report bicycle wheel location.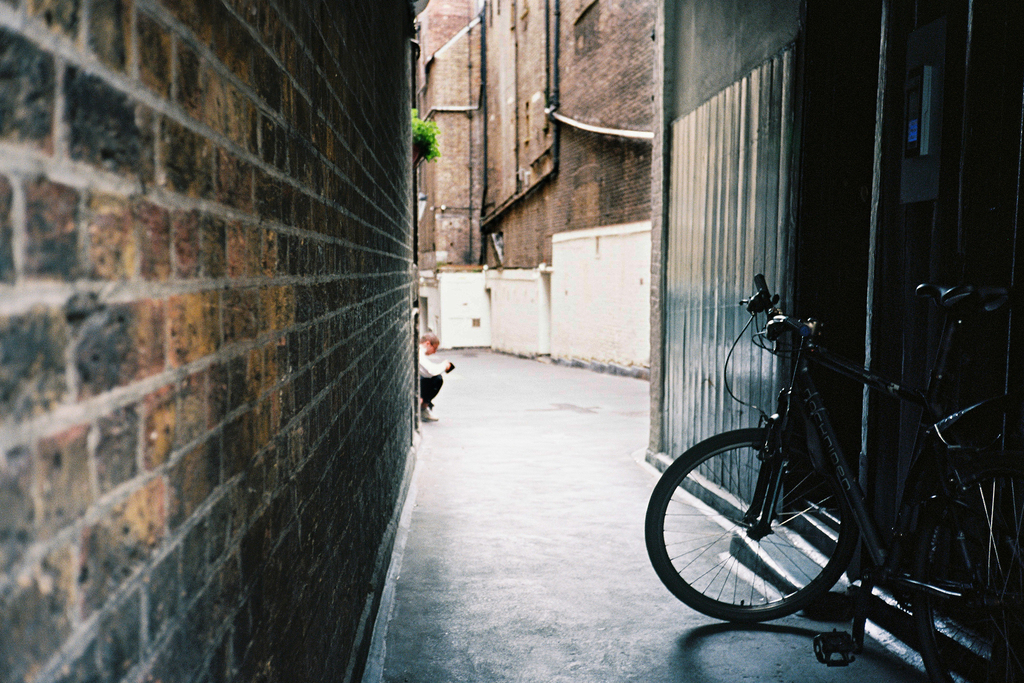
Report: box=[909, 454, 1023, 682].
